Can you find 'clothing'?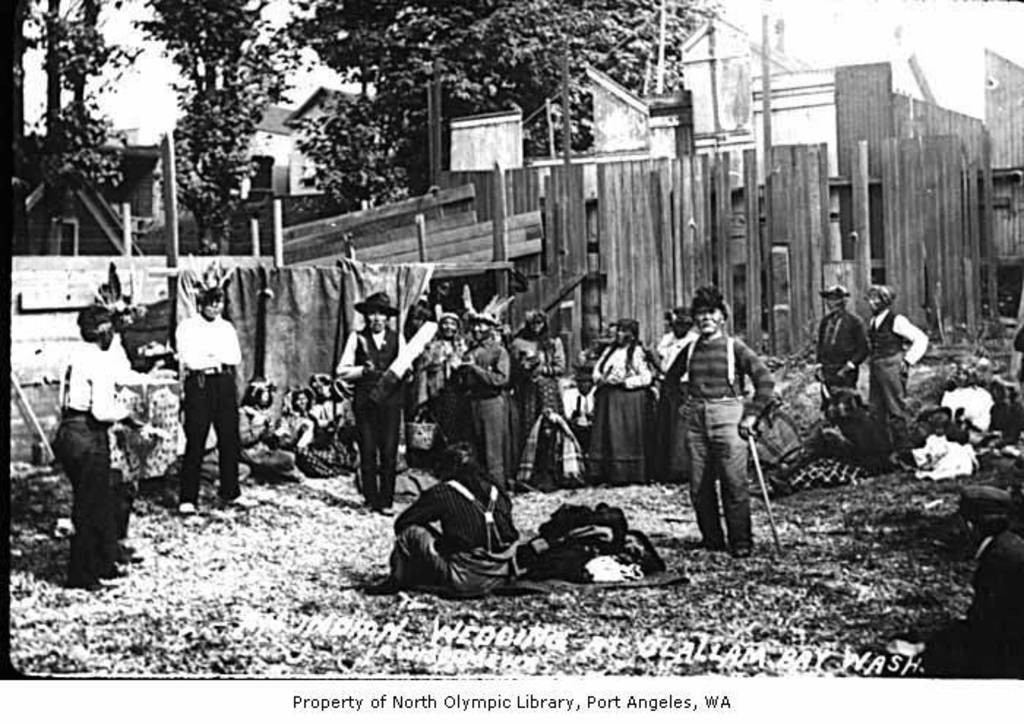
Yes, bounding box: 866 312 933 450.
